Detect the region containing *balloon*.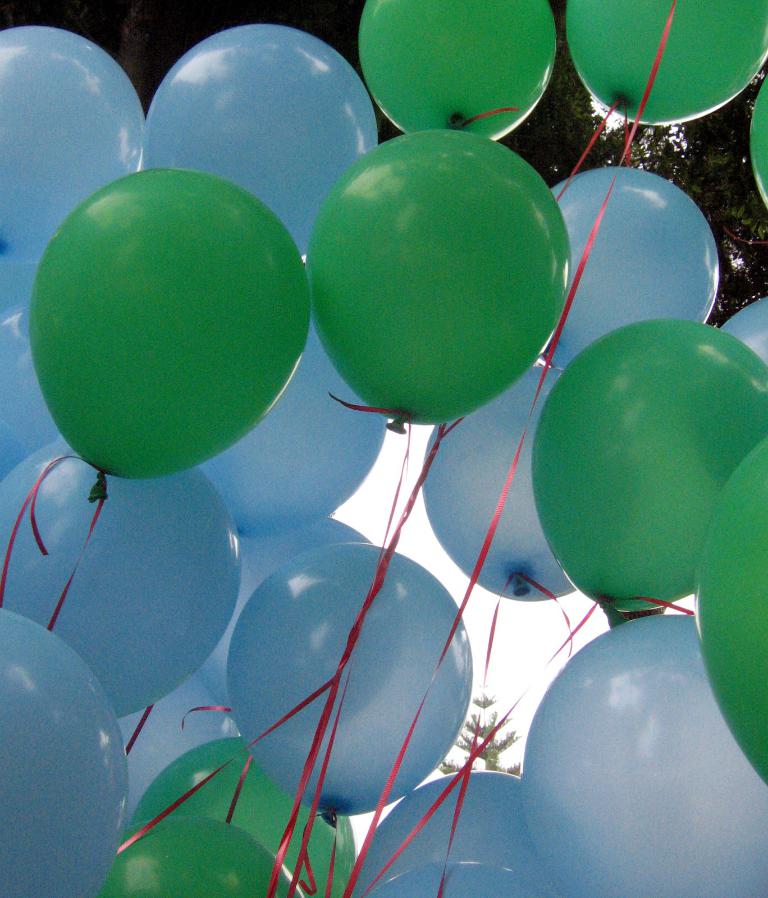
143/21/377/262.
